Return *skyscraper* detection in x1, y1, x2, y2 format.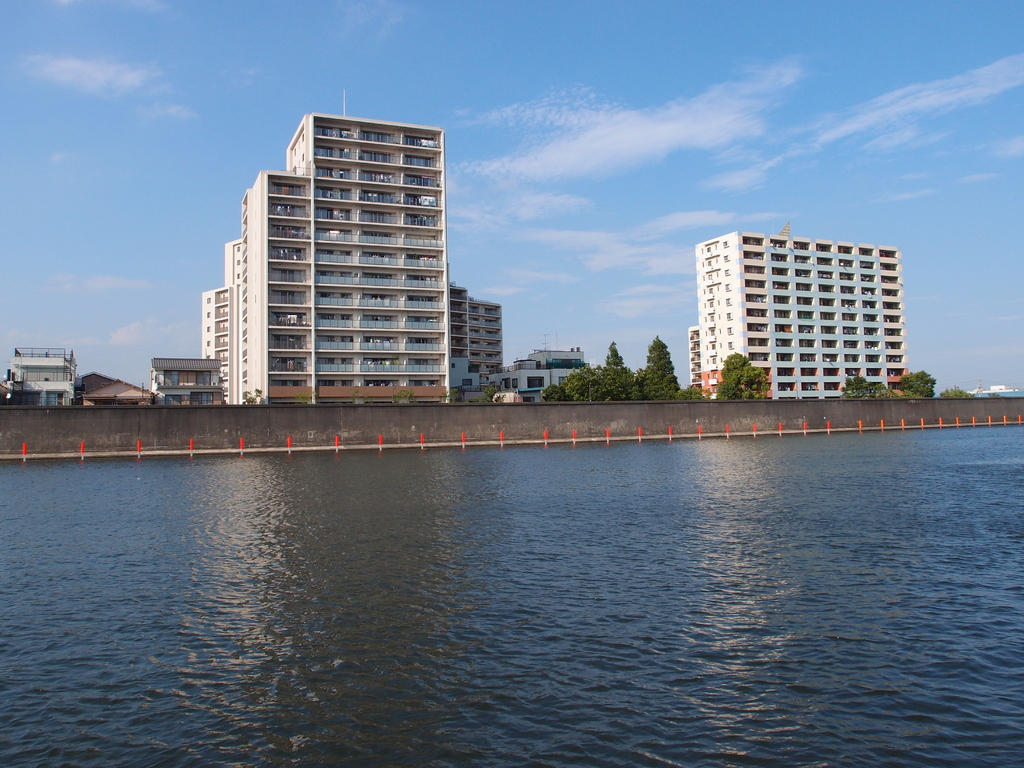
667, 222, 929, 403.
